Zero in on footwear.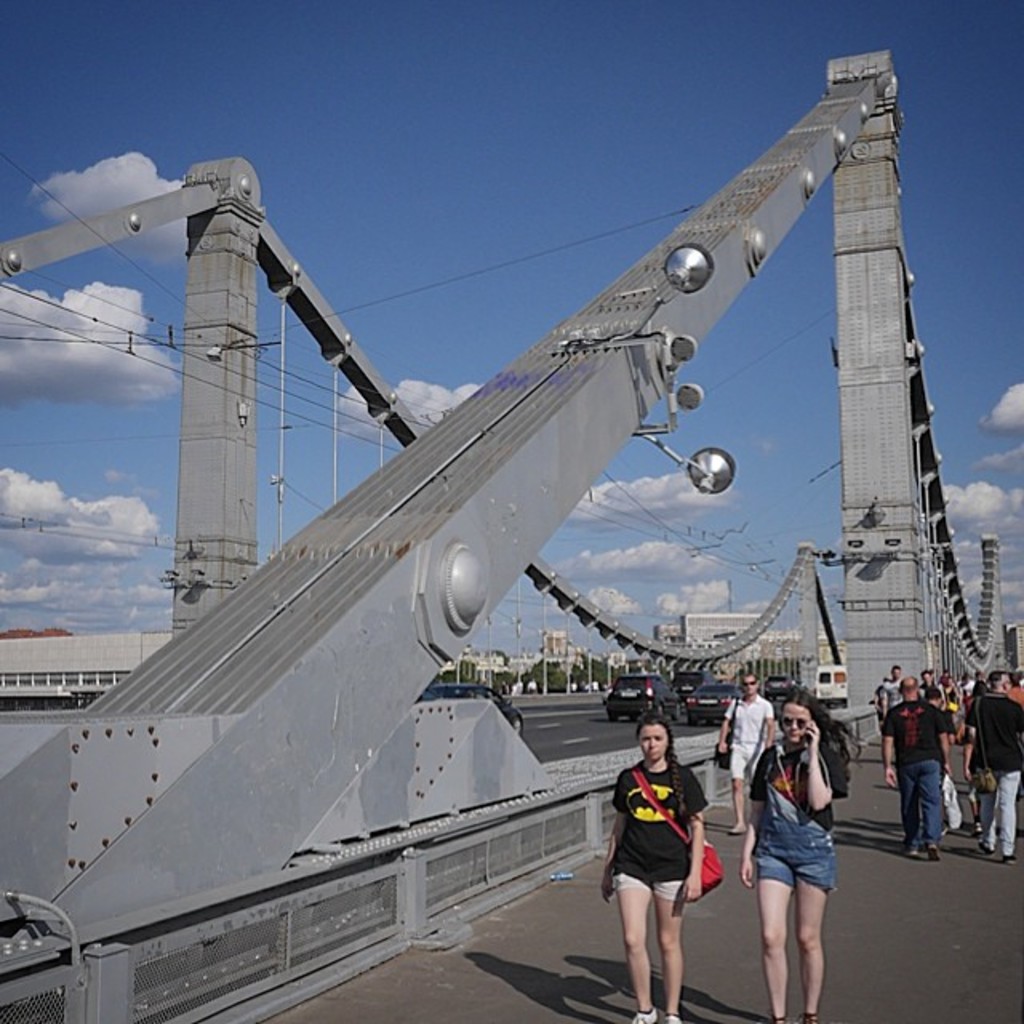
Zeroed in: l=794, t=1008, r=813, b=1022.
